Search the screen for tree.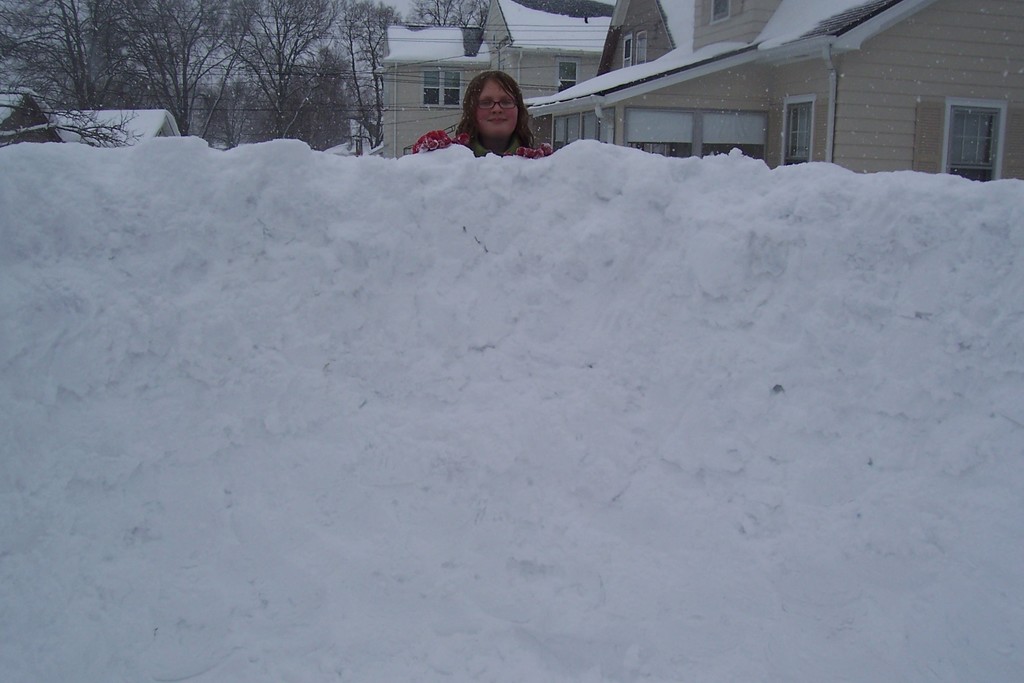
Found at bbox=[116, 0, 236, 142].
